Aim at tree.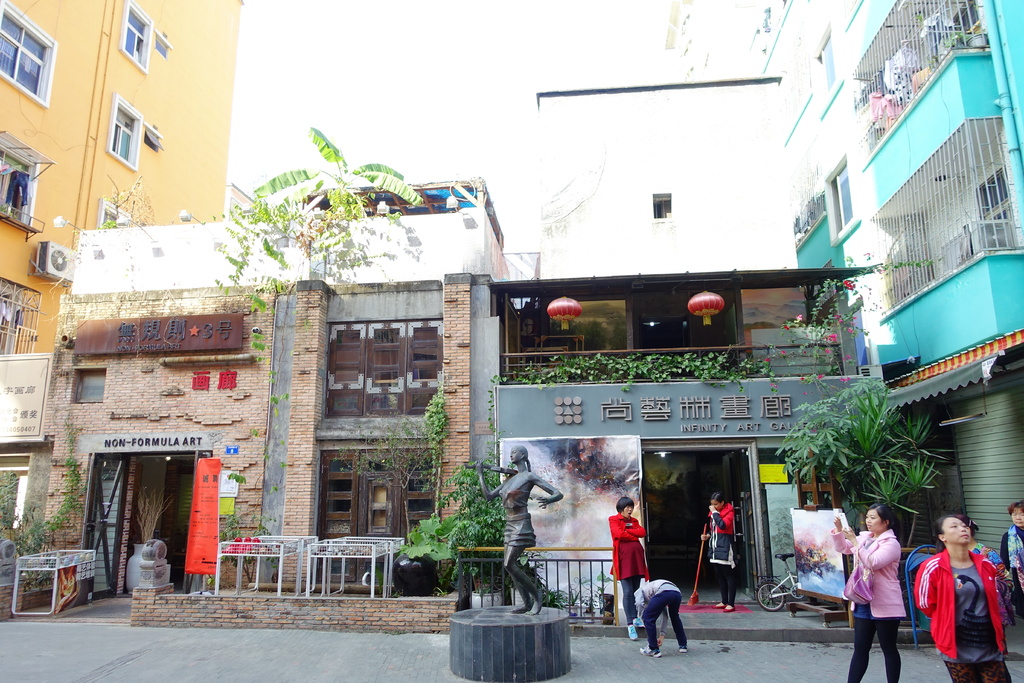
Aimed at bbox=[772, 375, 957, 549].
